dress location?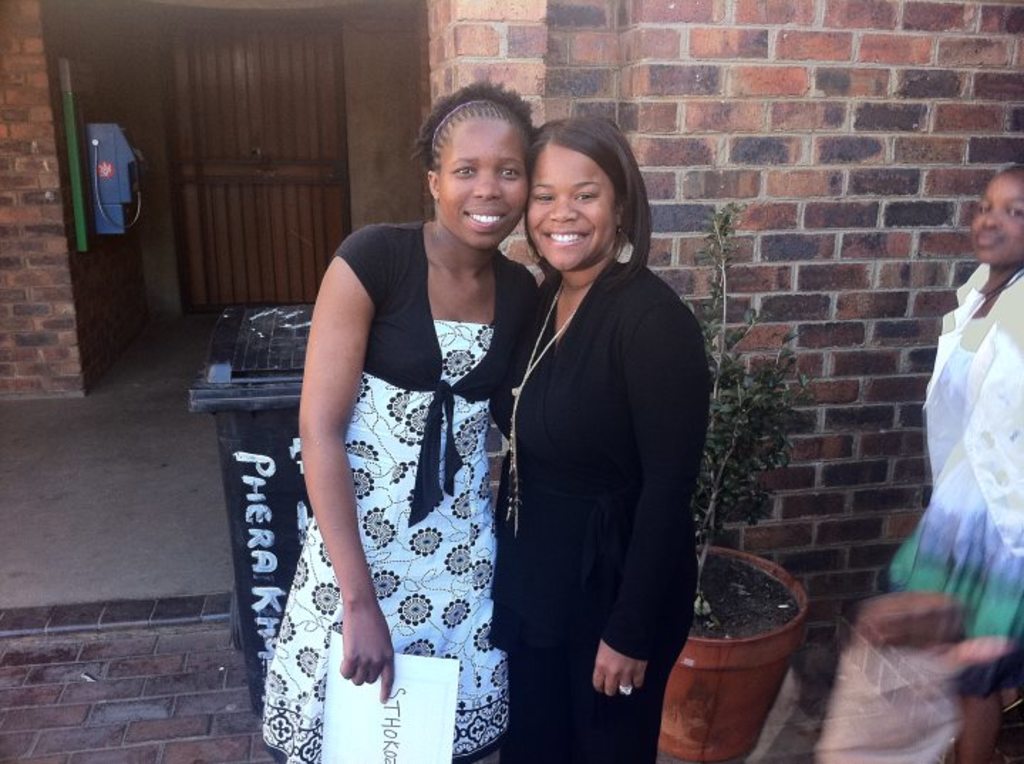
259, 320, 512, 763
